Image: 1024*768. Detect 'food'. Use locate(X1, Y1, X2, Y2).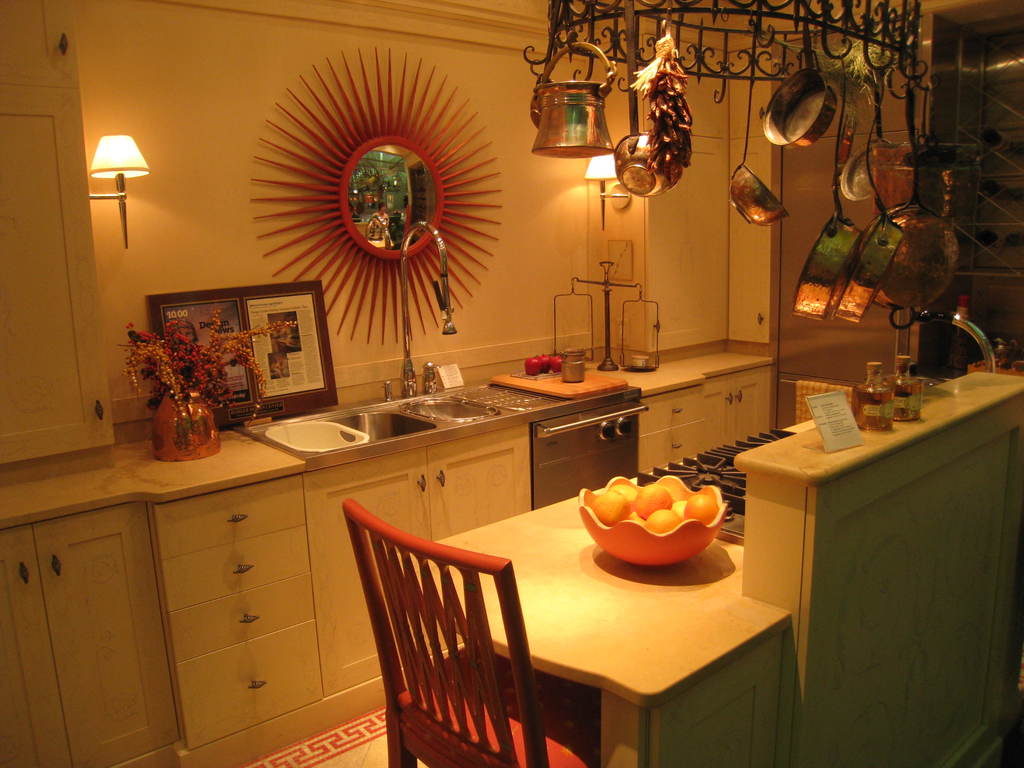
locate(524, 355, 542, 377).
